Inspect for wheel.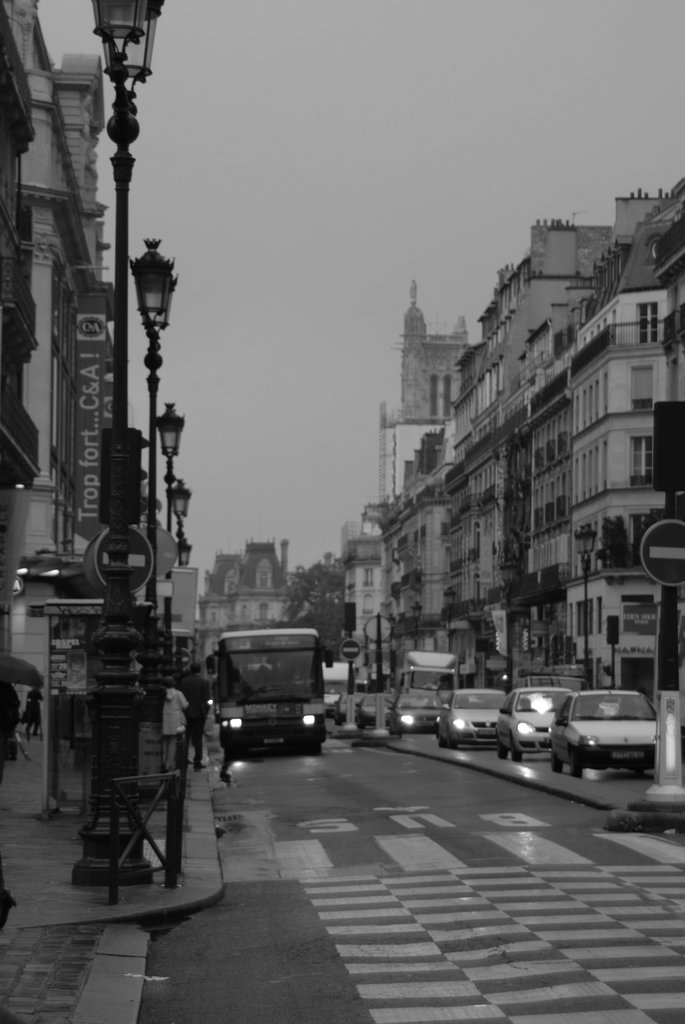
Inspection: Rect(549, 743, 563, 772).
